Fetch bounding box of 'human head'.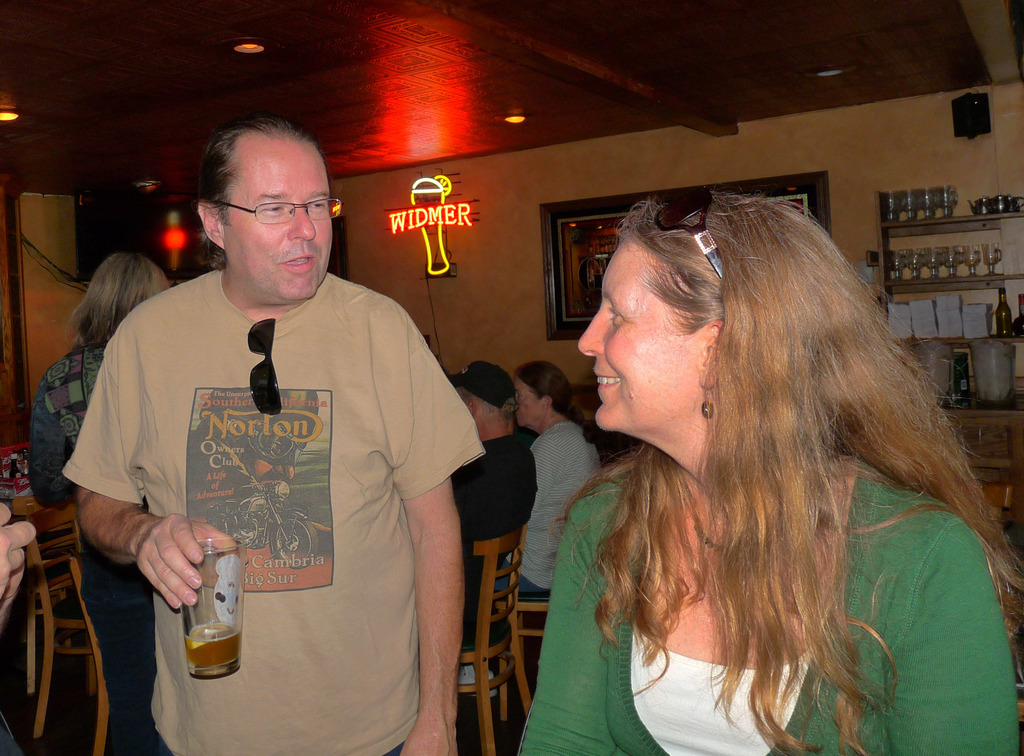
Bbox: x1=70, y1=246, x2=170, y2=351.
